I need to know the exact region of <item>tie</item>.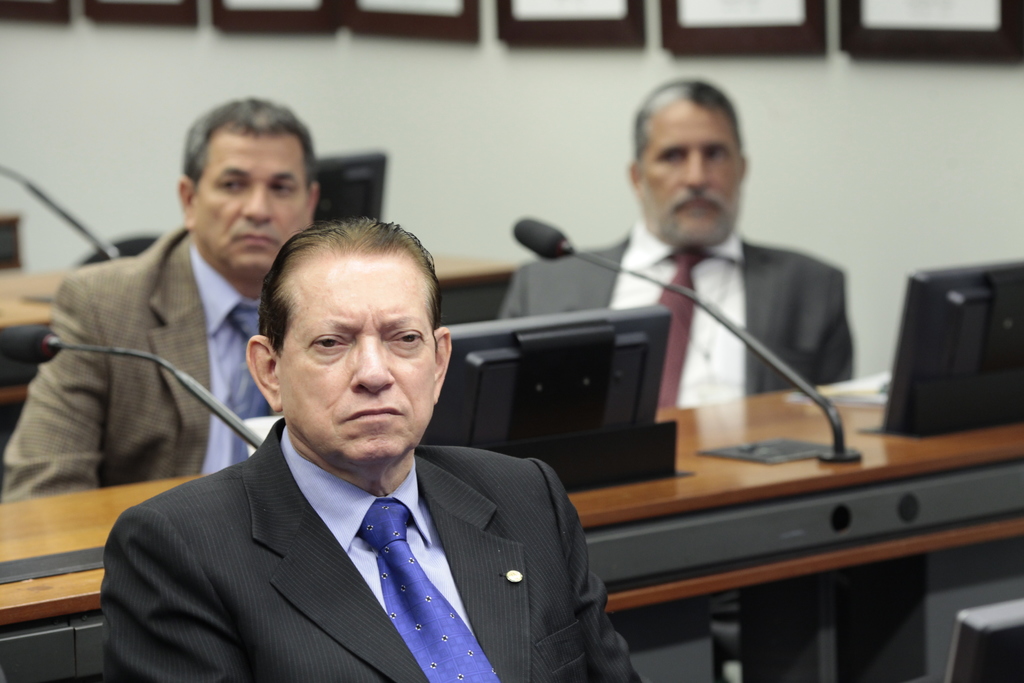
Region: rect(648, 256, 710, 404).
